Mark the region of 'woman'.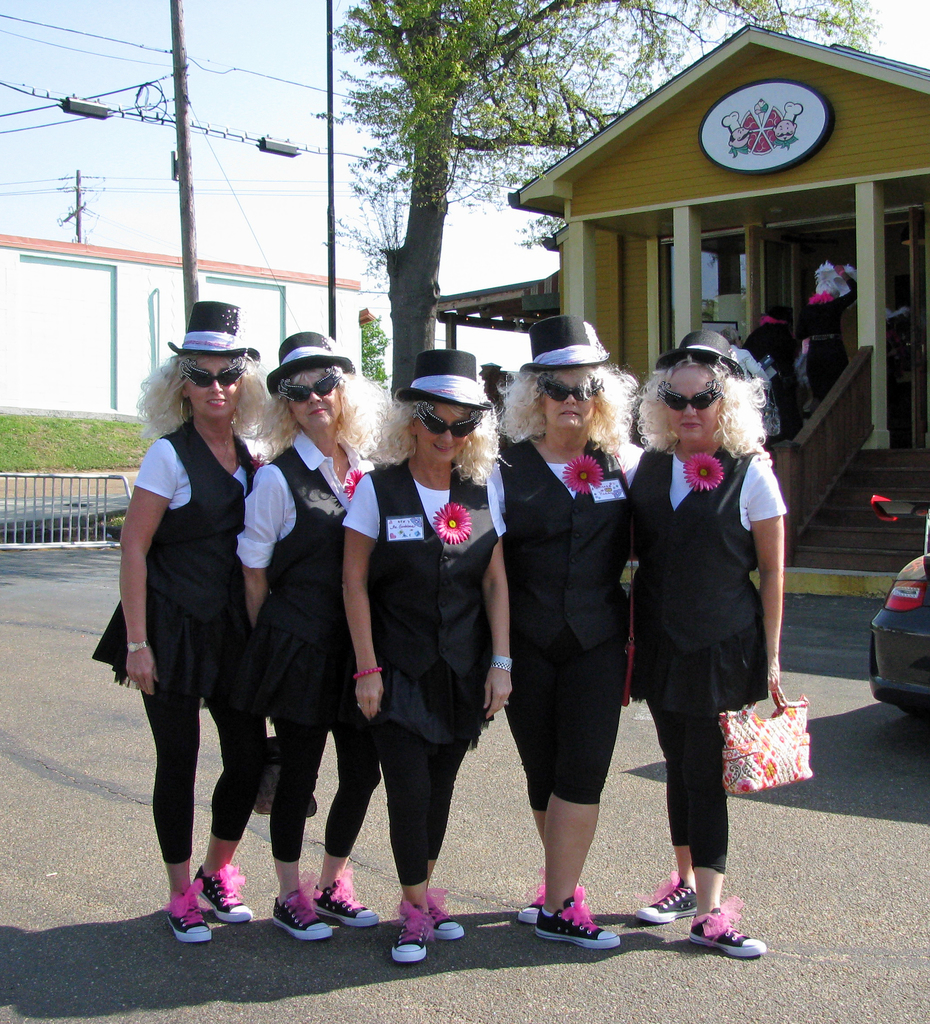
Region: pyautogui.locateOnScreen(234, 328, 386, 937).
